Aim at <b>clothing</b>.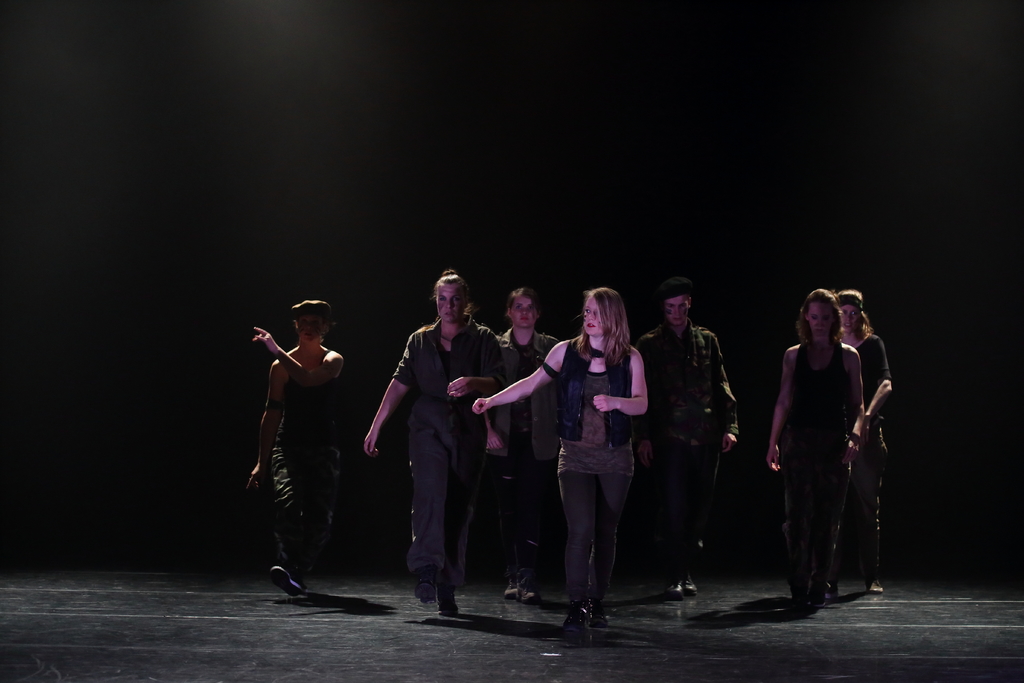
Aimed at [x1=778, y1=340, x2=849, y2=591].
